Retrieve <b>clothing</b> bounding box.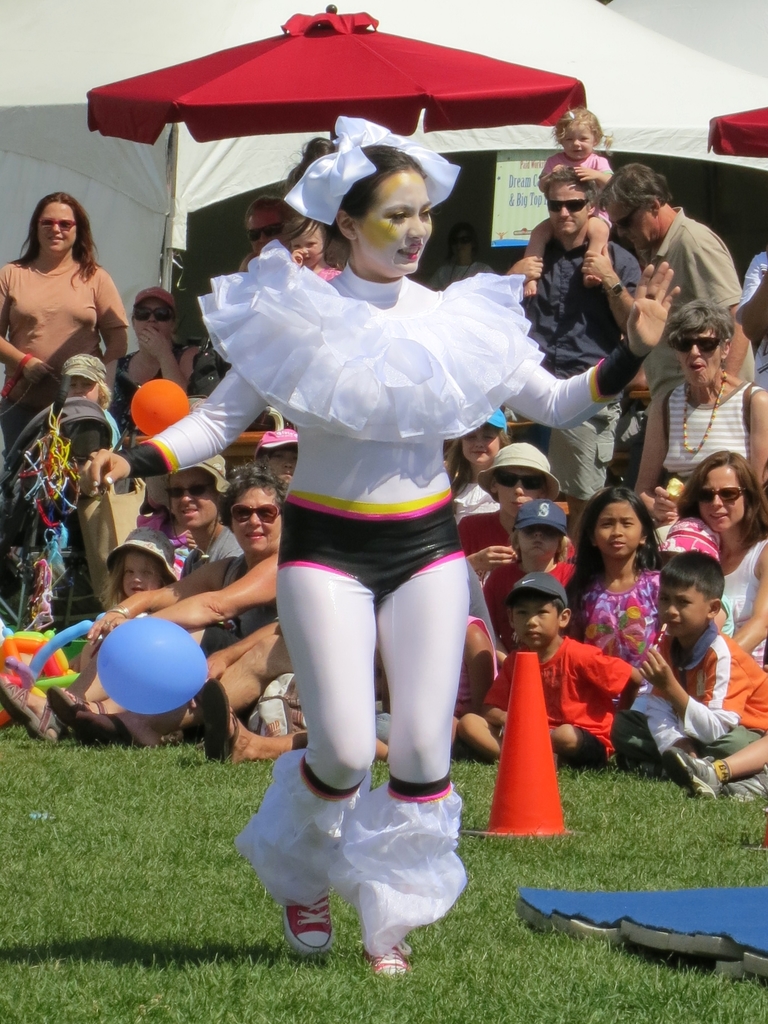
Bounding box: left=659, top=379, right=767, bottom=477.
